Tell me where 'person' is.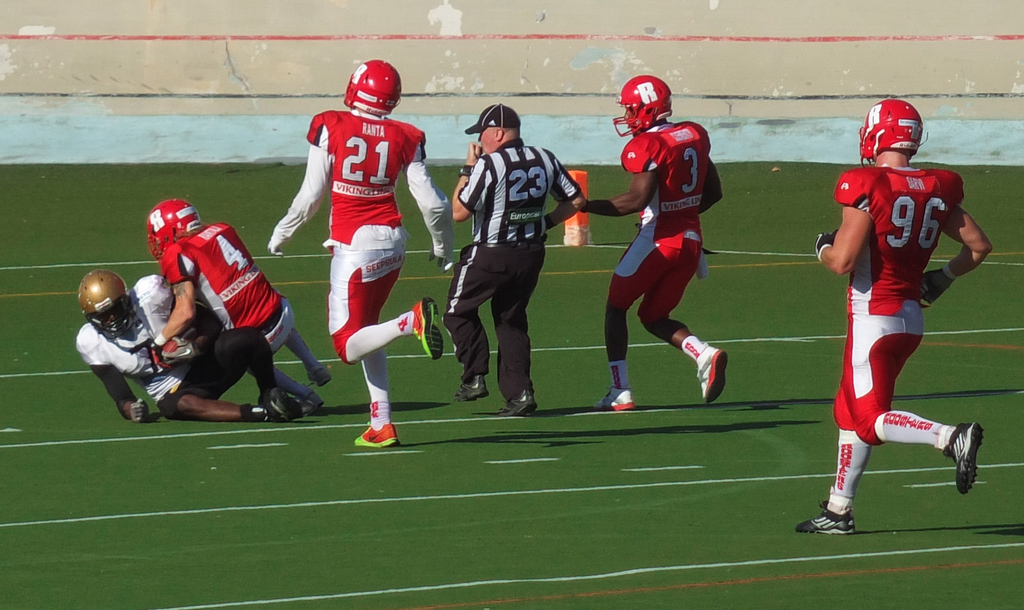
'person' is at <region>437, 100, 587, 420</region>.
